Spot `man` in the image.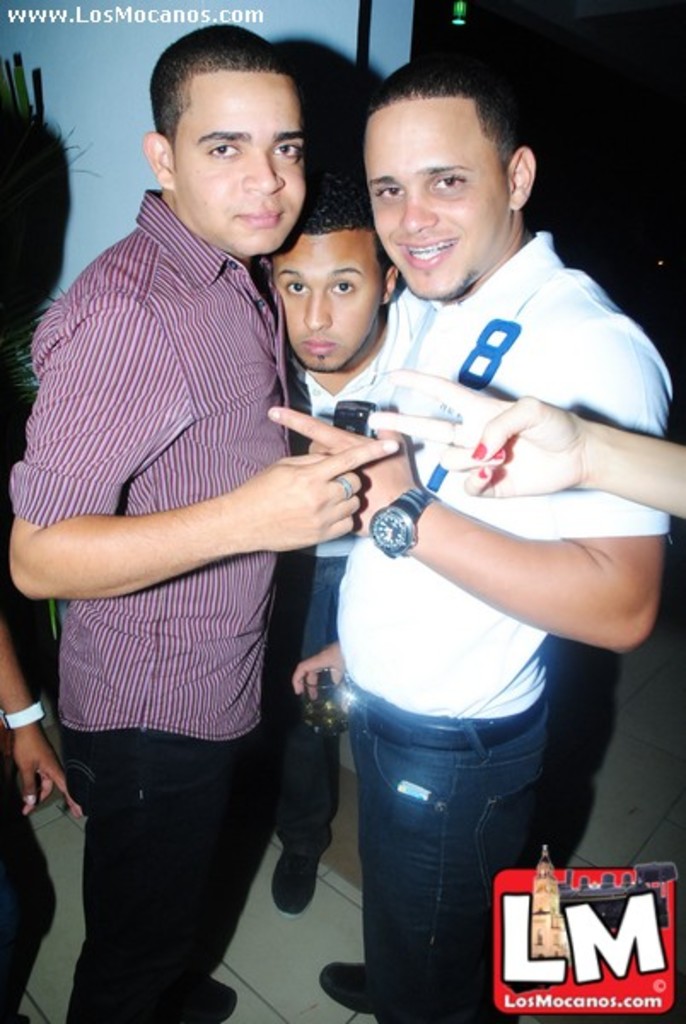
`man` found at bbox=(9, 15, 401, 1021).
